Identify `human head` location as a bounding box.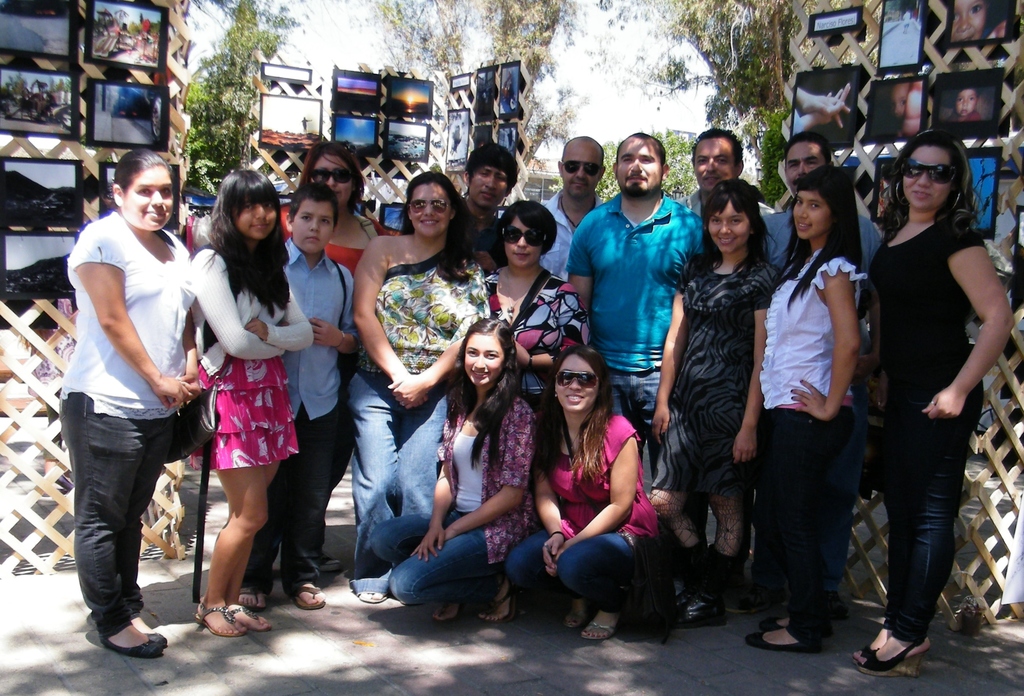
rect(779, 129, 834, 185).
